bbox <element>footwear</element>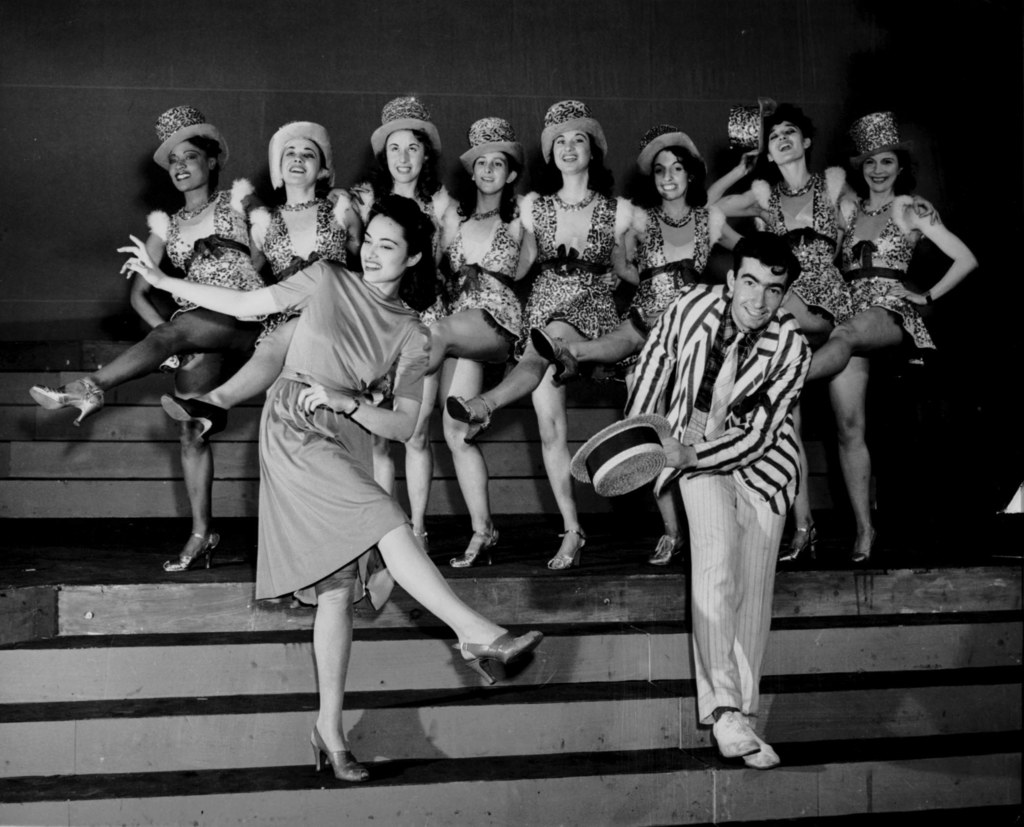
(461,628,546,689)
